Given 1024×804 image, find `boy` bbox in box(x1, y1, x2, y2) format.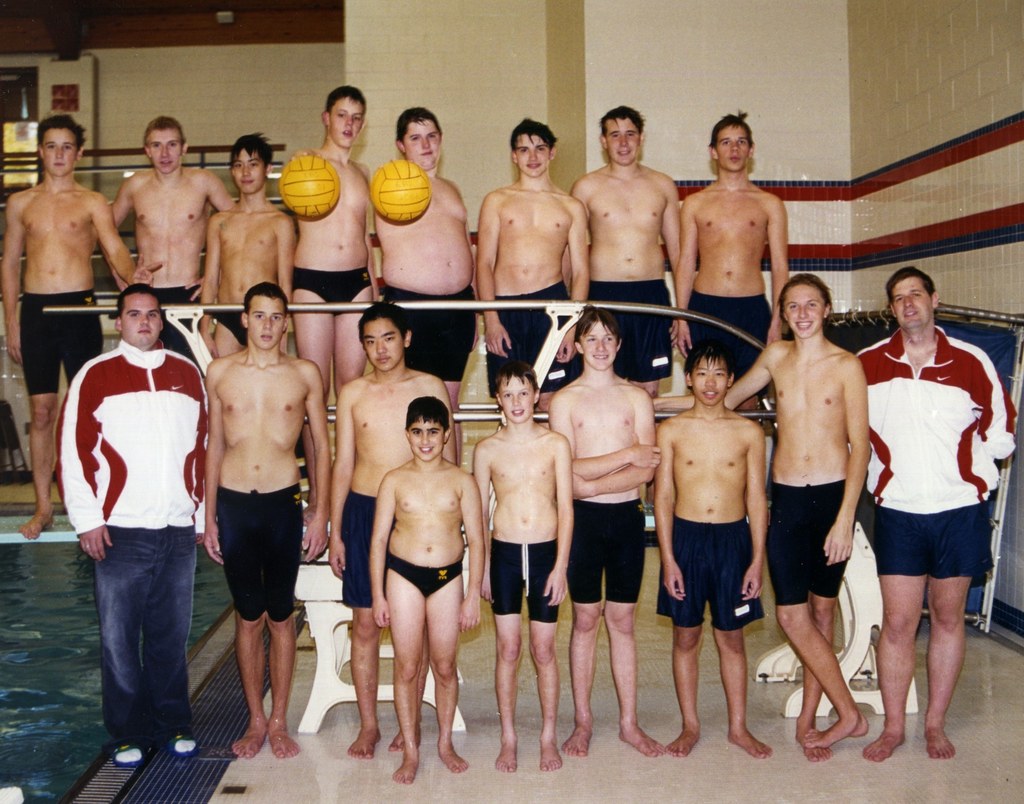
box(653, 274, 872, 762).
